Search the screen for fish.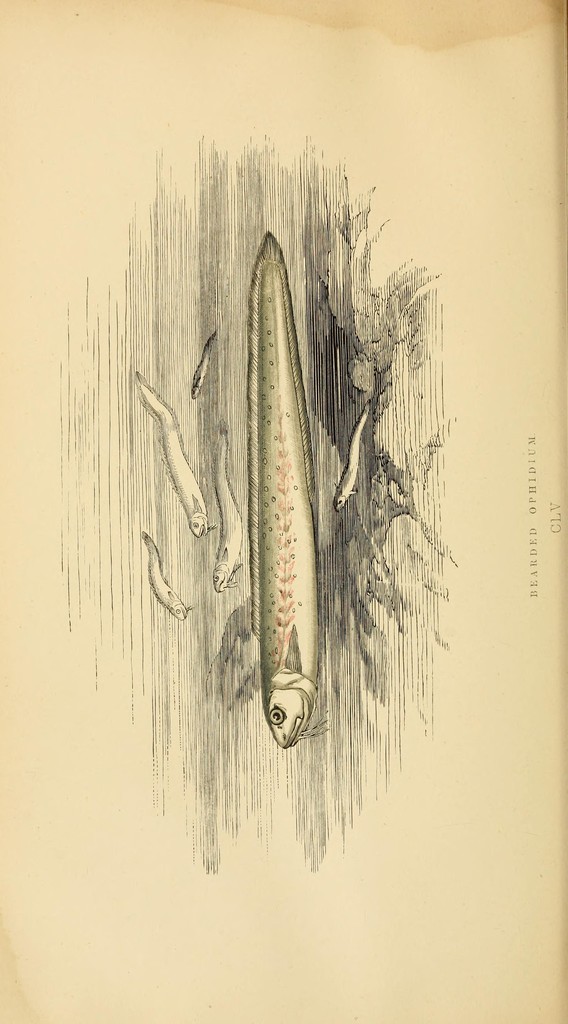
Found at left=145, top=531, right=196, bottom=620.
